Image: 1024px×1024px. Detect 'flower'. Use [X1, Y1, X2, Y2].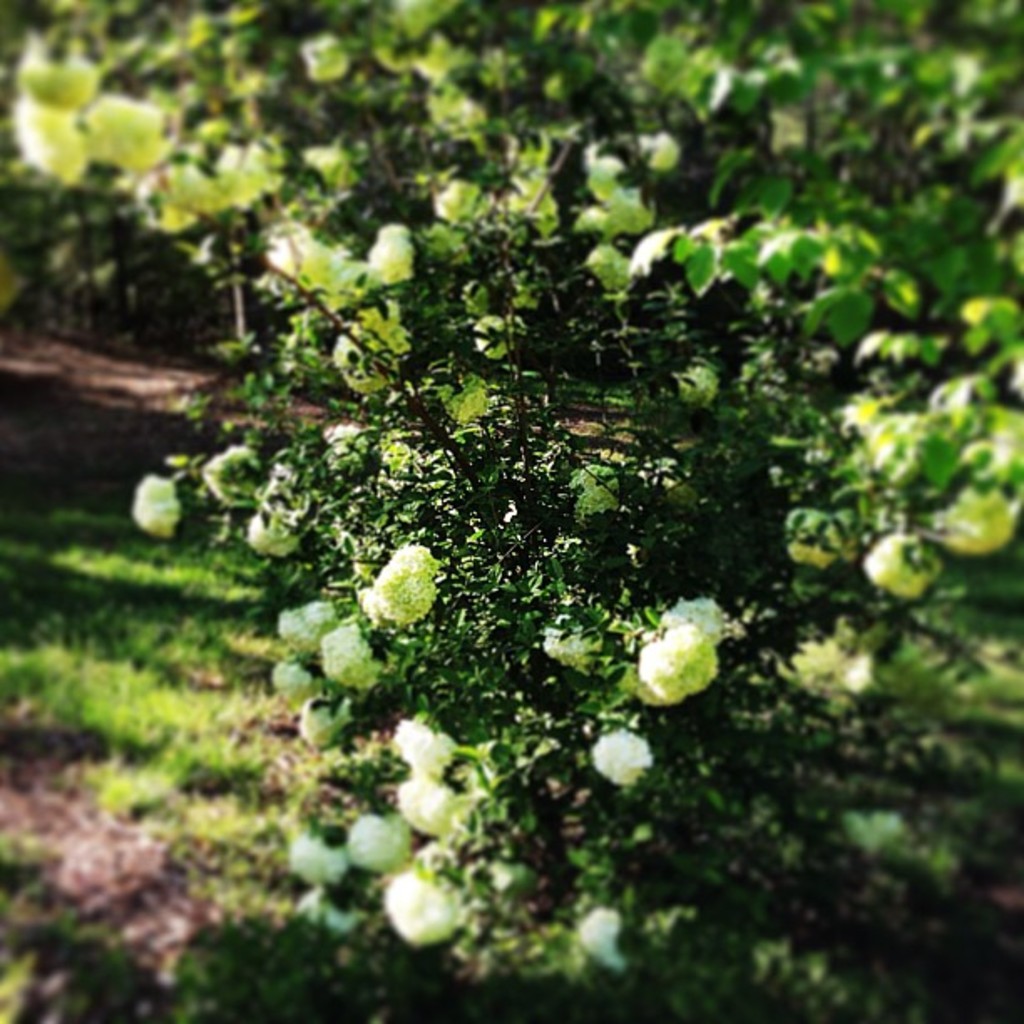
[636, 619, 718, 704].
